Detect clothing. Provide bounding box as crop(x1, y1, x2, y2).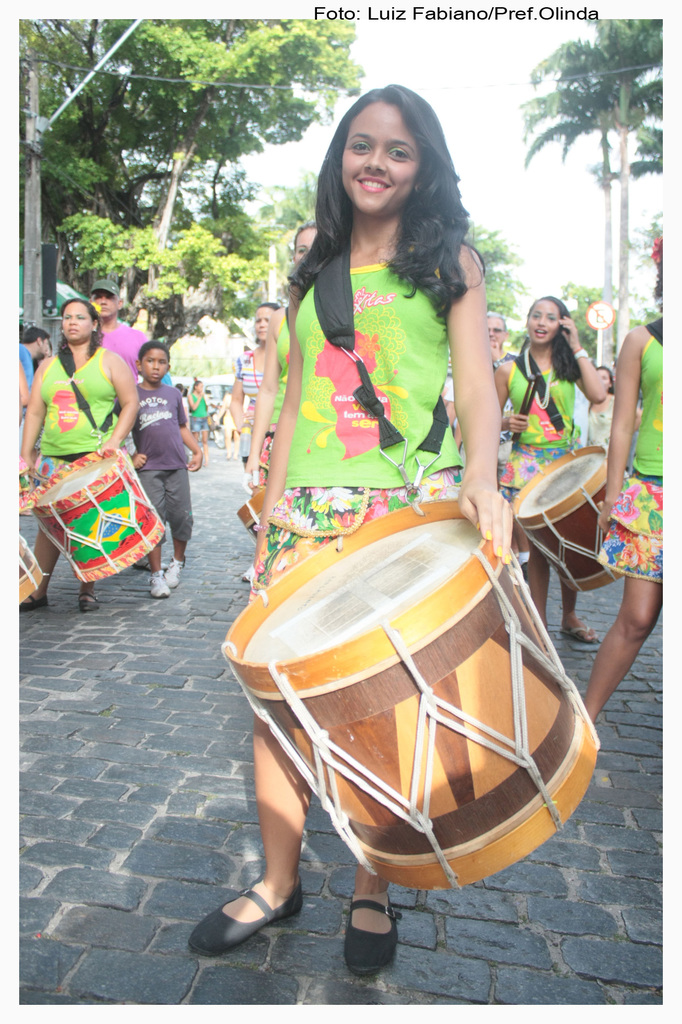
crop(245, 200, 519, 577).
